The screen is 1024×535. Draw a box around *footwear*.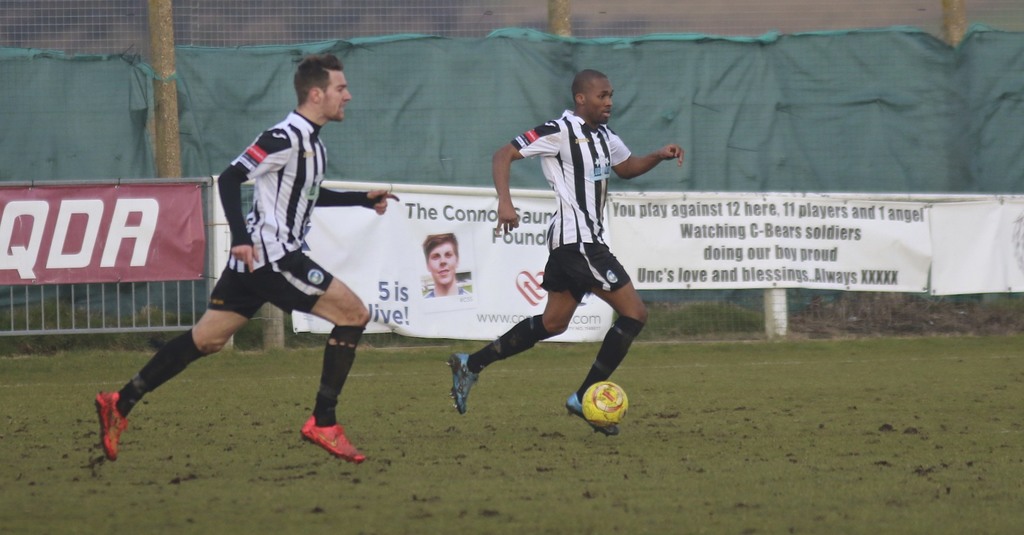
448, 356, 474, 414.
